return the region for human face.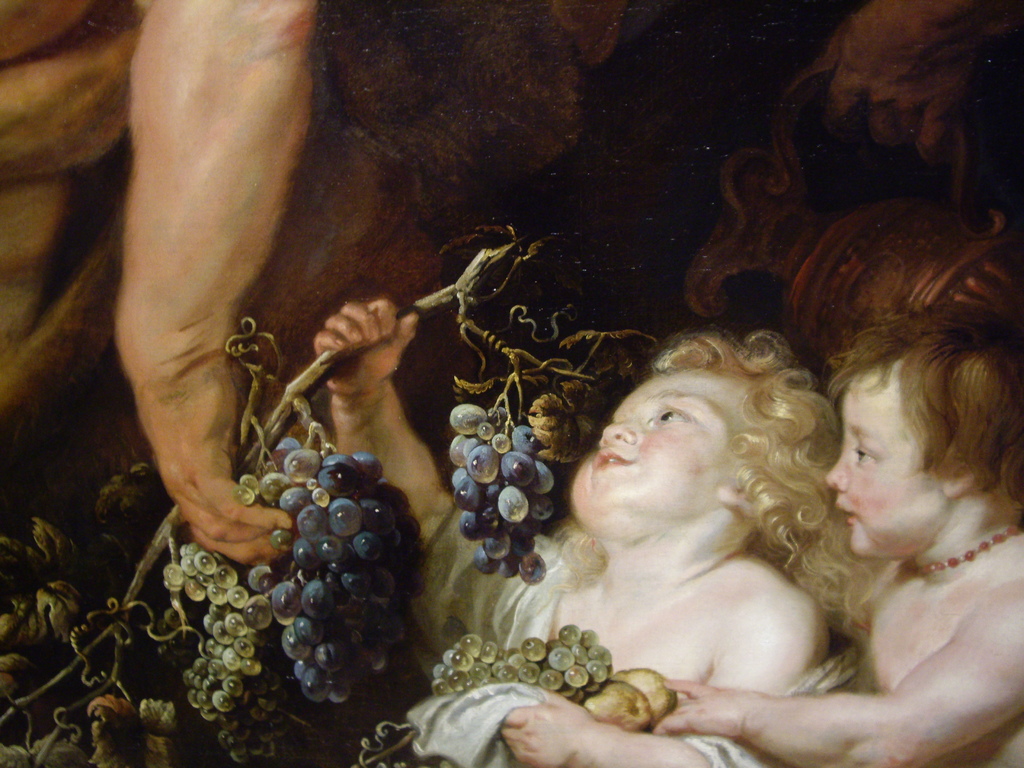
(x1=568, y1=367, x2=751, y2=532).
